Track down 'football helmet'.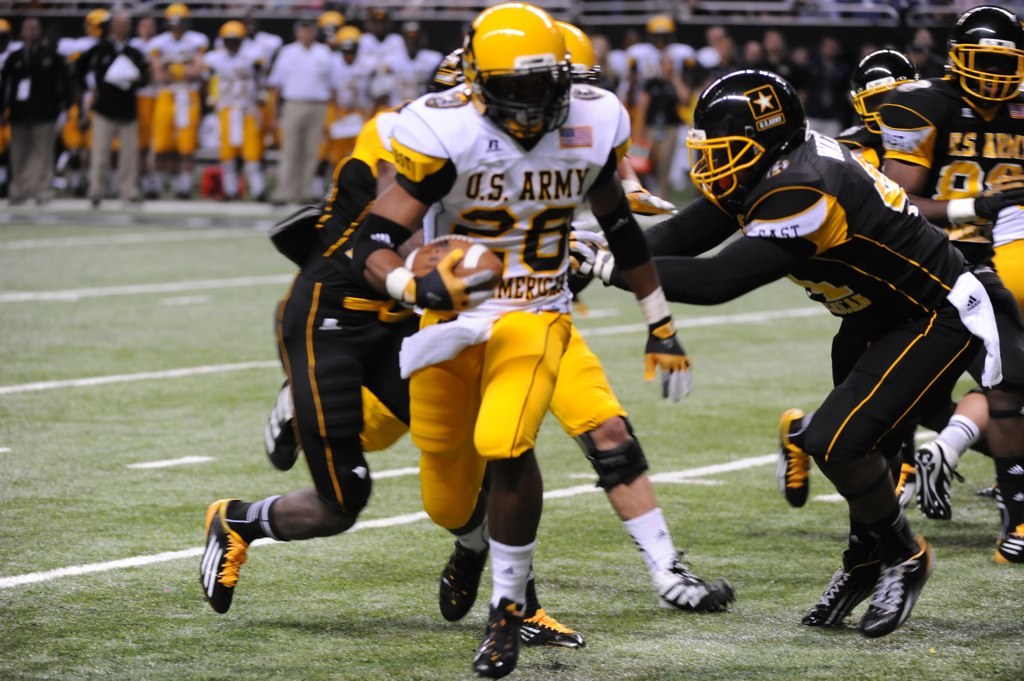
Tracked to <region>847, 48, 918, 134</region>.
